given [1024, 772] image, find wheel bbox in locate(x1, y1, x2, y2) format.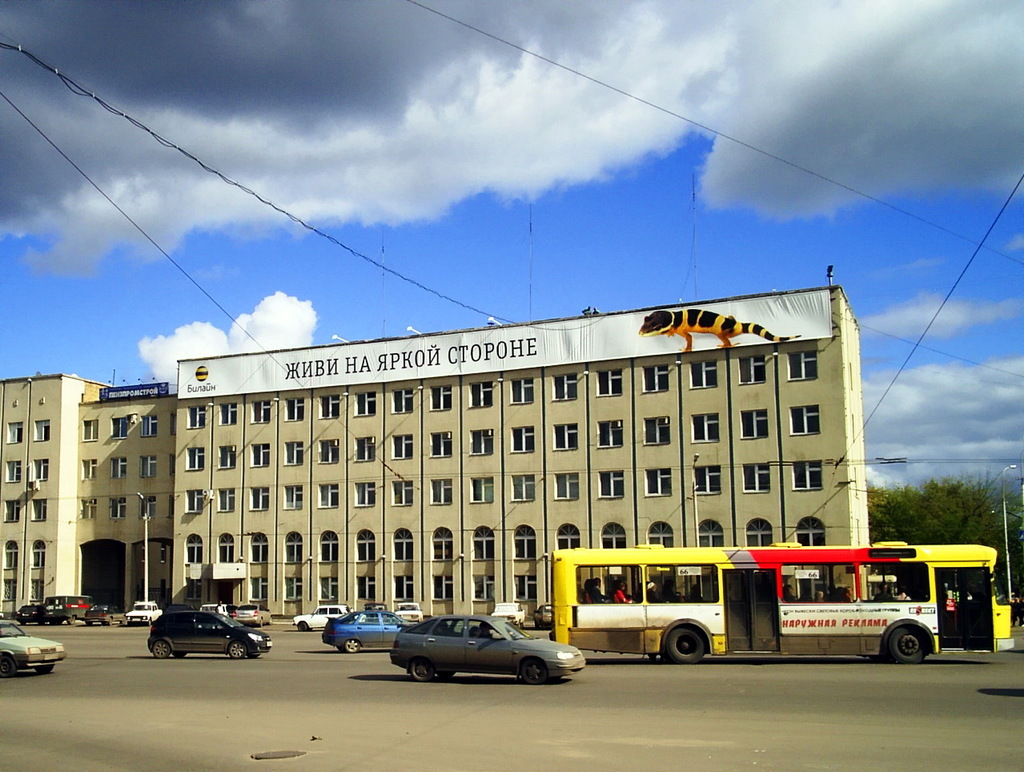
locate(108, 618, 111, 626).
